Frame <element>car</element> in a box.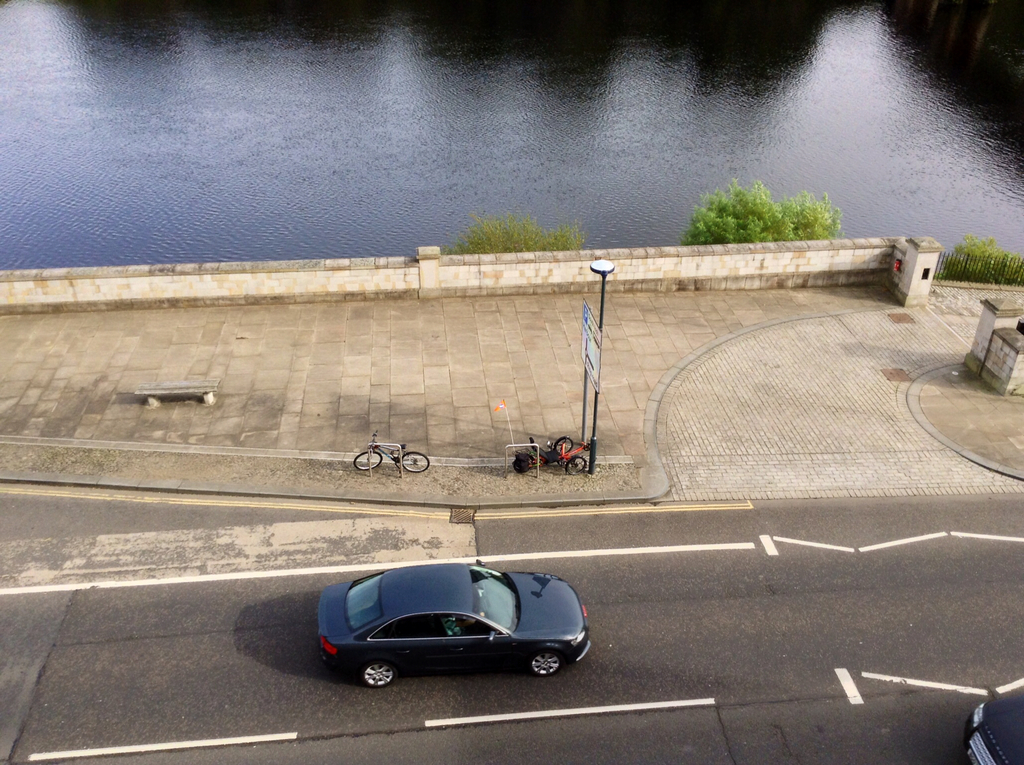
317 560 596 689.
